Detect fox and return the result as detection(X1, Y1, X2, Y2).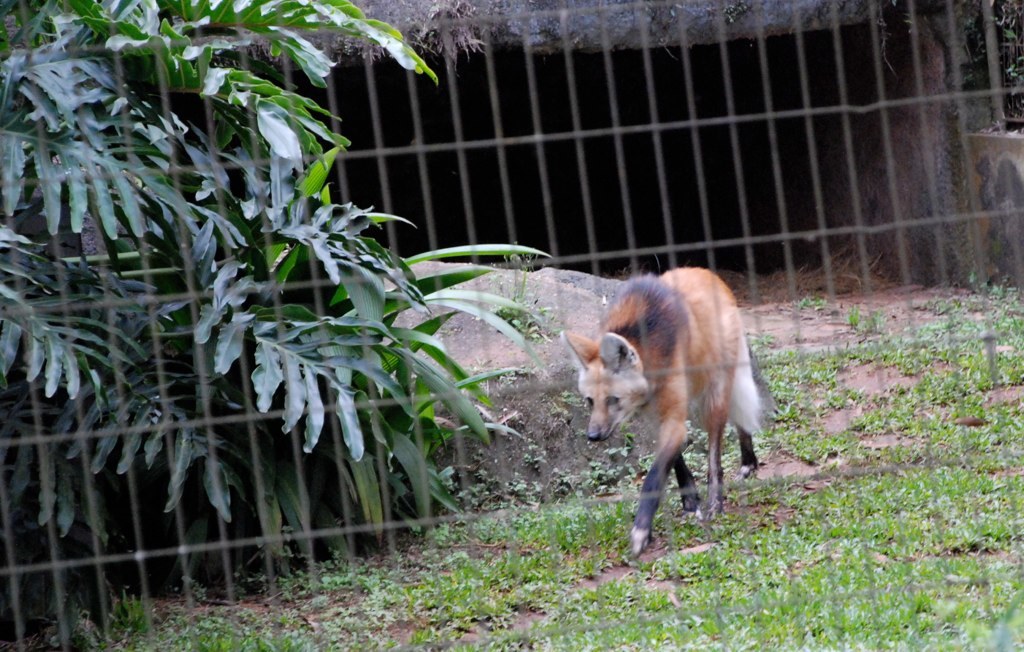
detection(563, 264, 783, 559).
